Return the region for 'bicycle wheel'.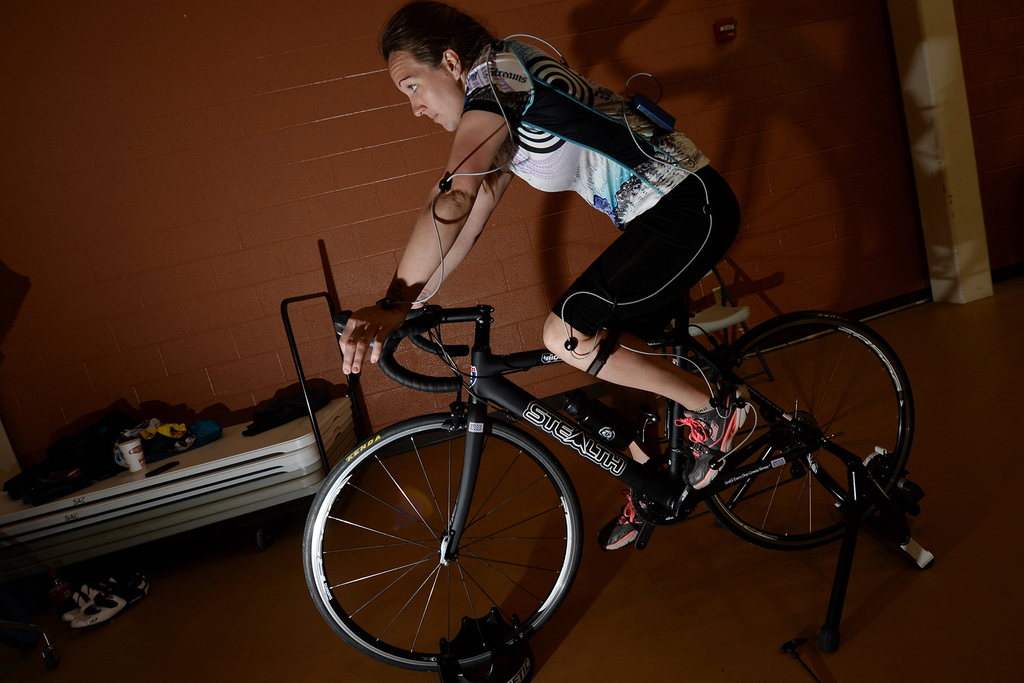
(x1=300, y1=407, x2=597, y2=679).
